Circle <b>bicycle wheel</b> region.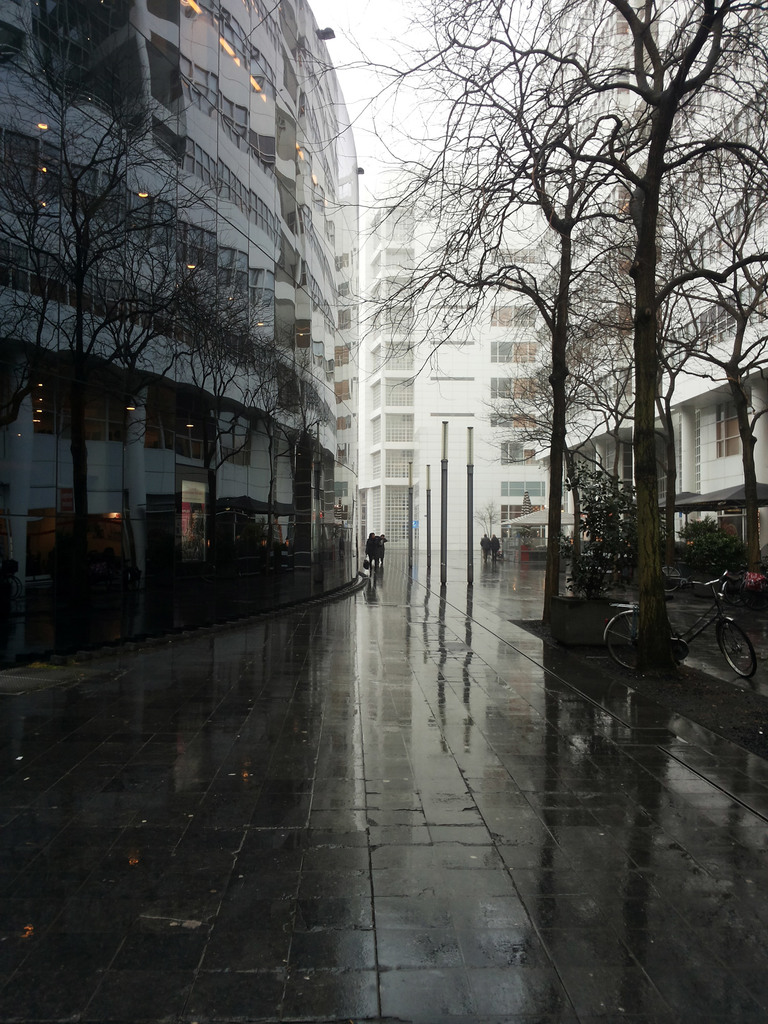
Region: [605, 604, 641, 669].
